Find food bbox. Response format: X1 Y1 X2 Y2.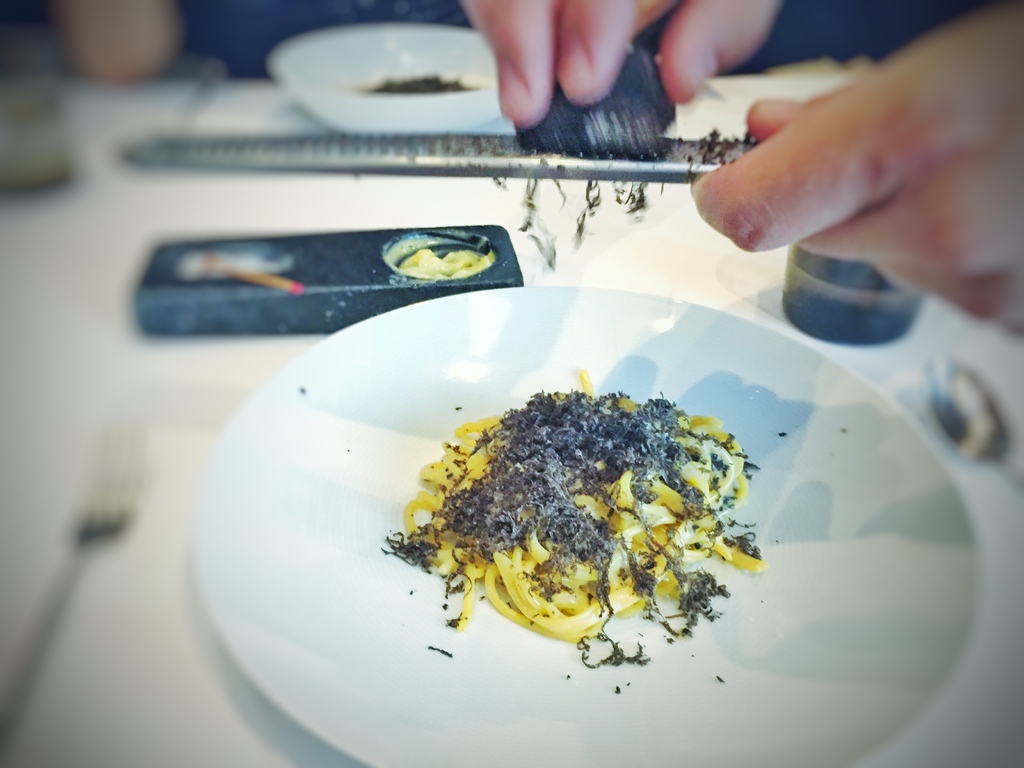
400 239 498 280.
